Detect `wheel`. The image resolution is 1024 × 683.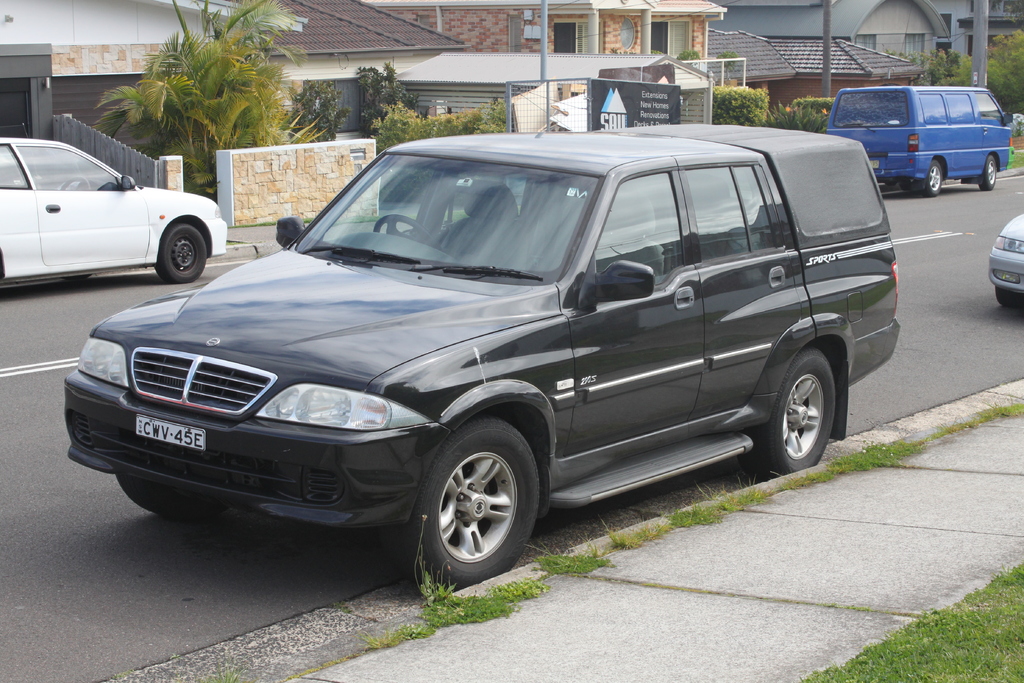
<bbox>993, 286, 1023, 308</bbox>.
